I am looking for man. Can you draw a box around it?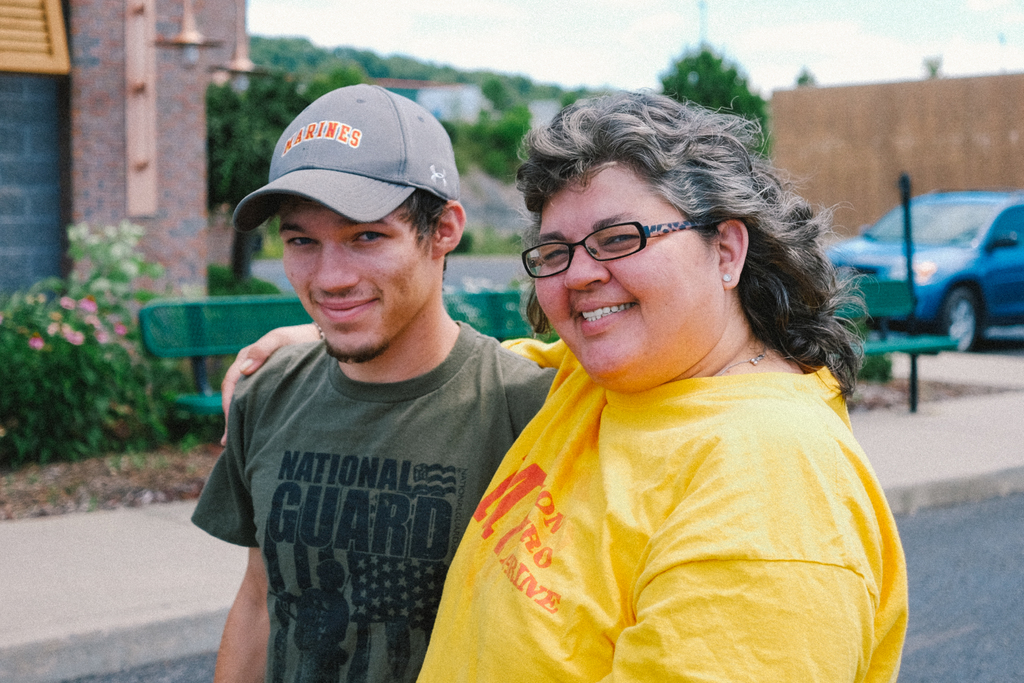
Sure, the bounding box is 163:71:561:682.
